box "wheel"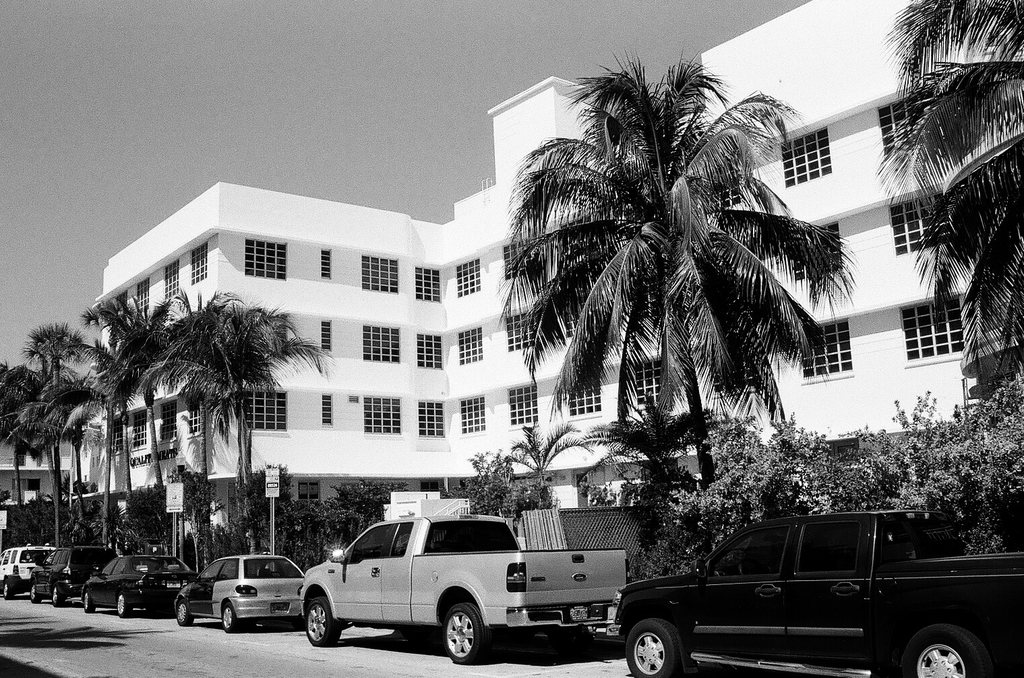
bbox(178, 600, 191, 626)
